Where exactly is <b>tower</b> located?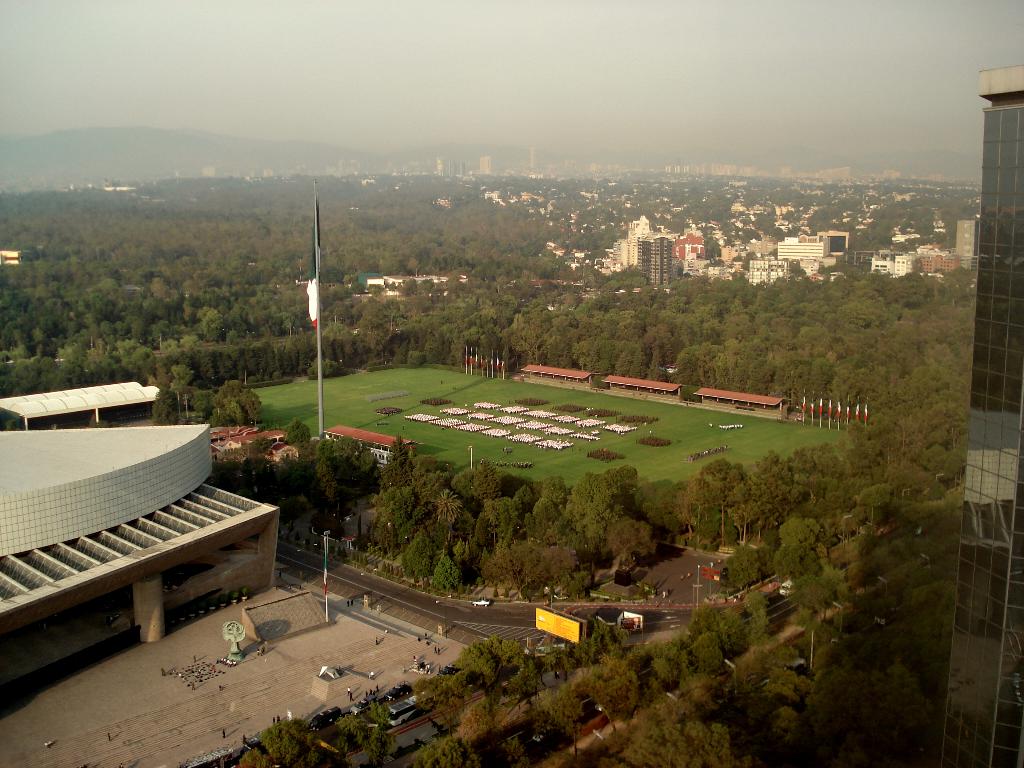
Its bounding box is bbox=(937, 61, 1023, 767).
